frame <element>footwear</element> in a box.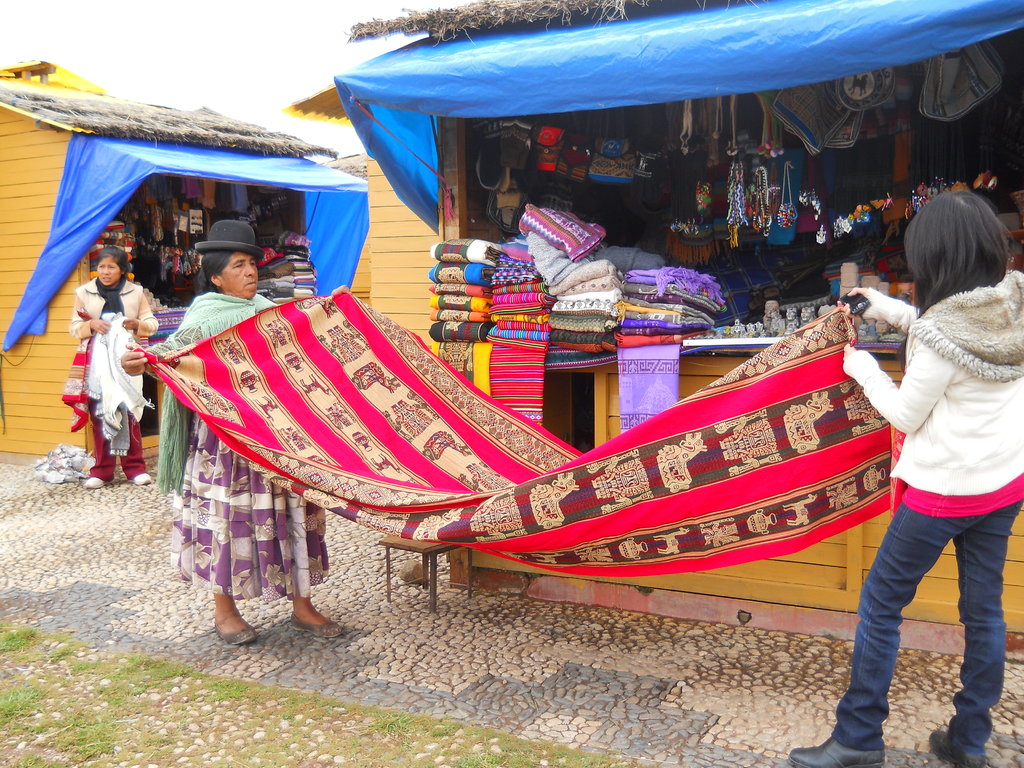
x1=209, y1=625, x2=255, y2=646.
